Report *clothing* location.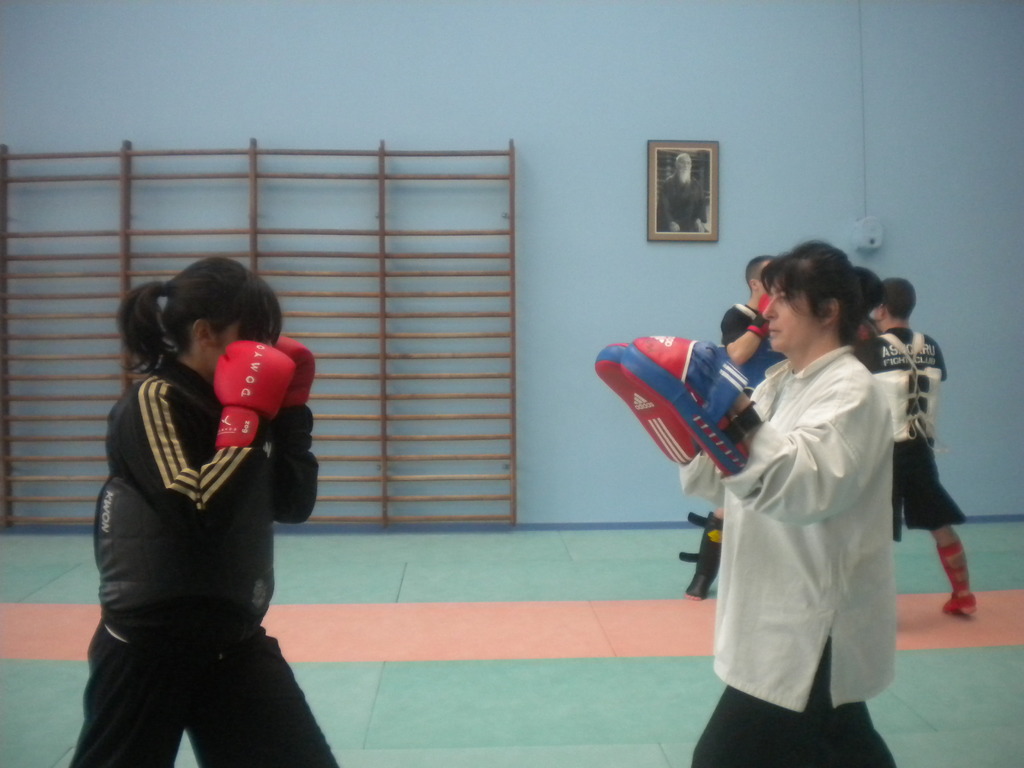
Report: pyautogui.locateOnScreen(712, 302, 787, 394).
